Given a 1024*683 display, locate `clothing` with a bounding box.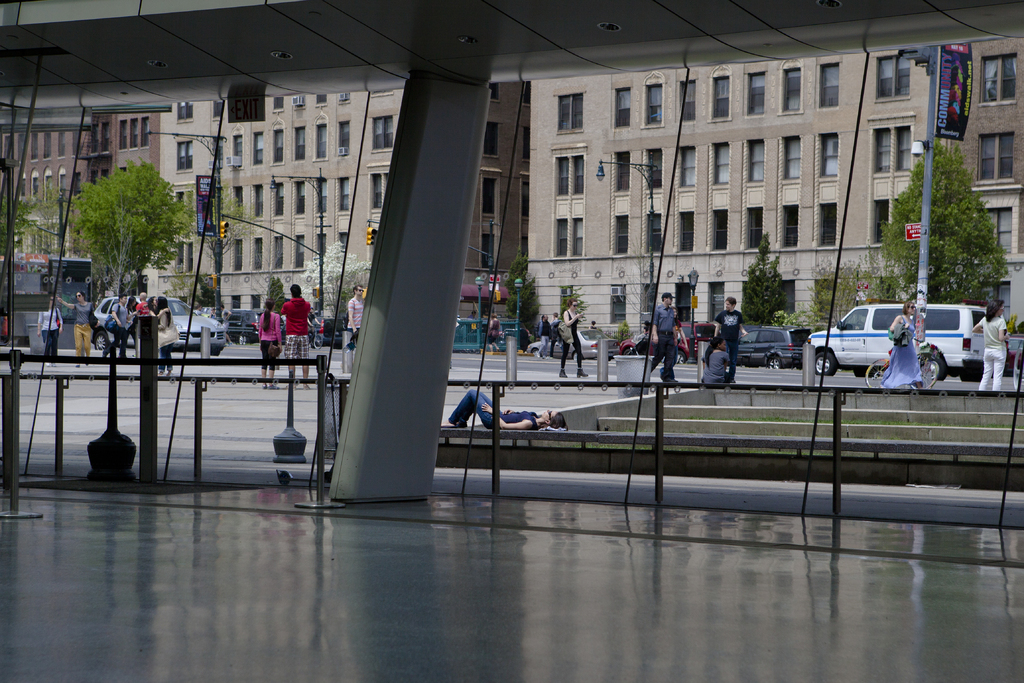
Located: [x1=490, y1=317, x2=505, y2=354].
